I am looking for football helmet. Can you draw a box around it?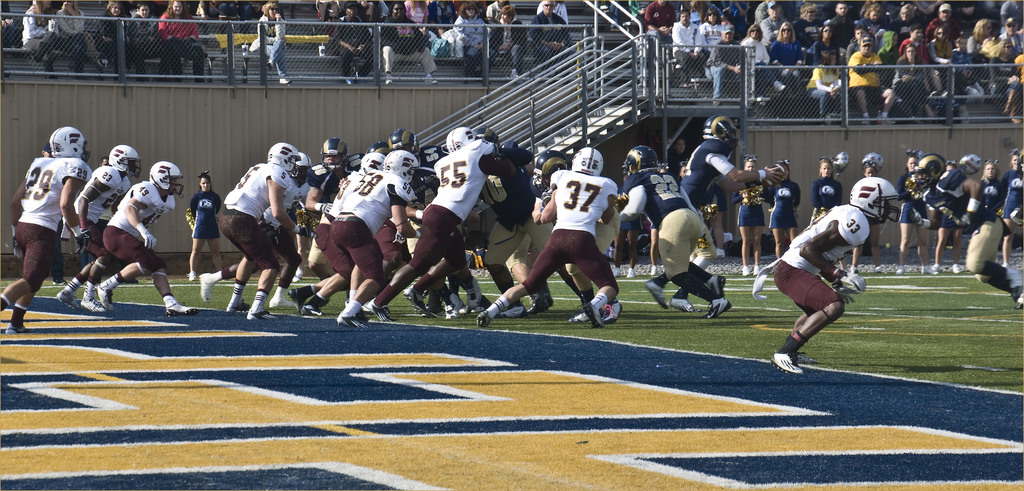
Sure, the bounding box is BBox(46, 125, 92, 161).
